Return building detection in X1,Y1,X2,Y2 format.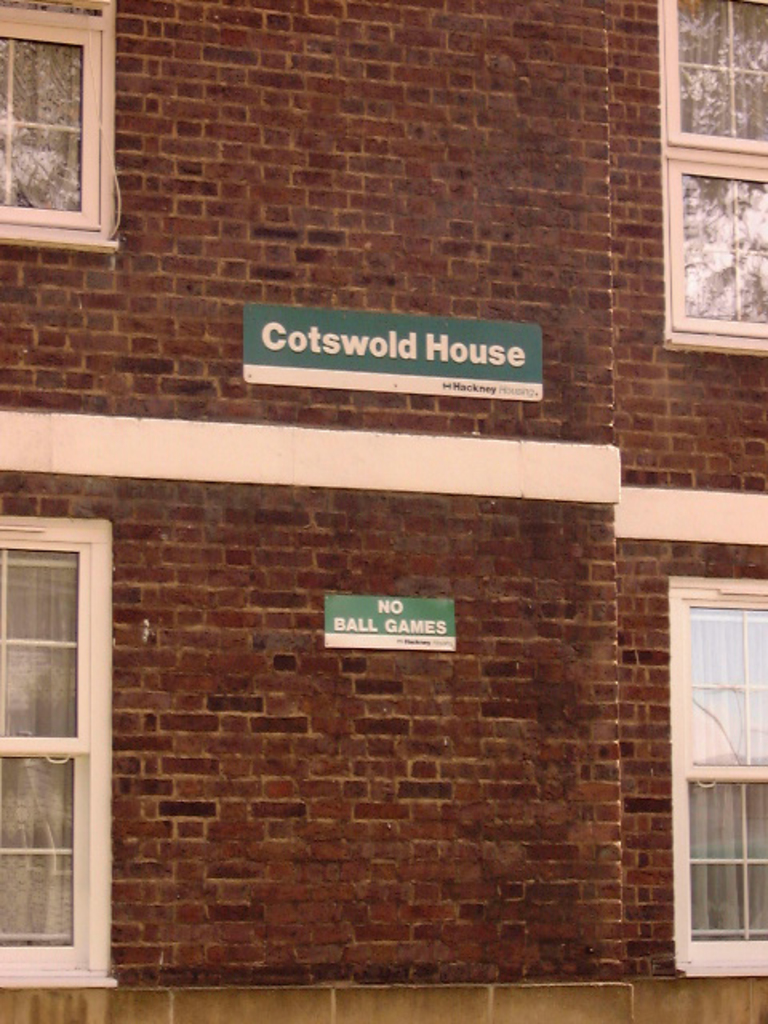
0,0,766,1022.
